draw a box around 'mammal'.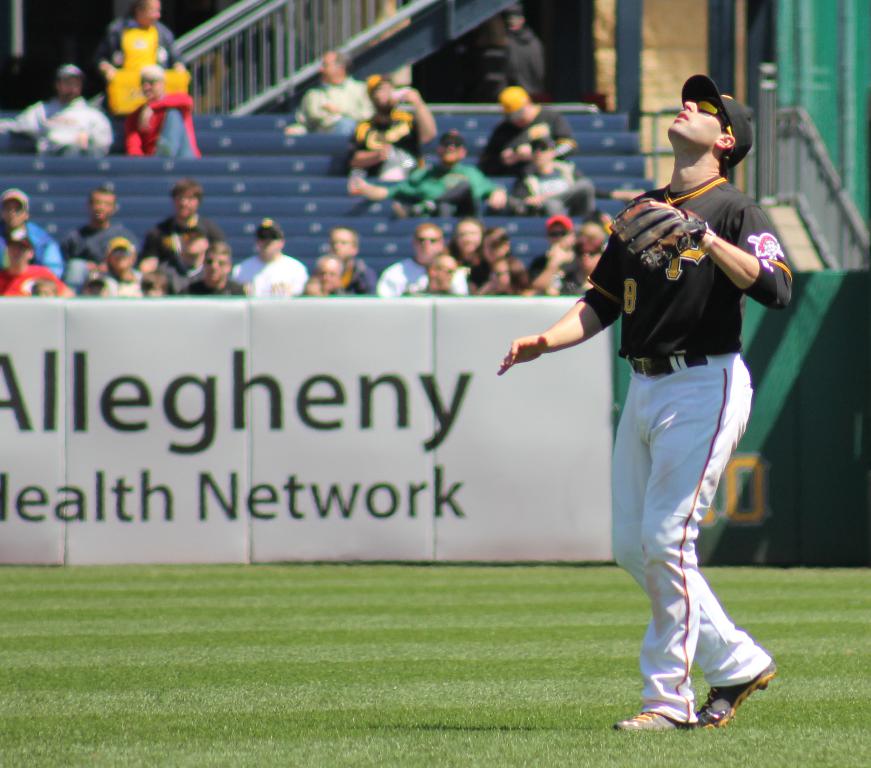
<bbox>1, 63, 114, 159</bbox>.
